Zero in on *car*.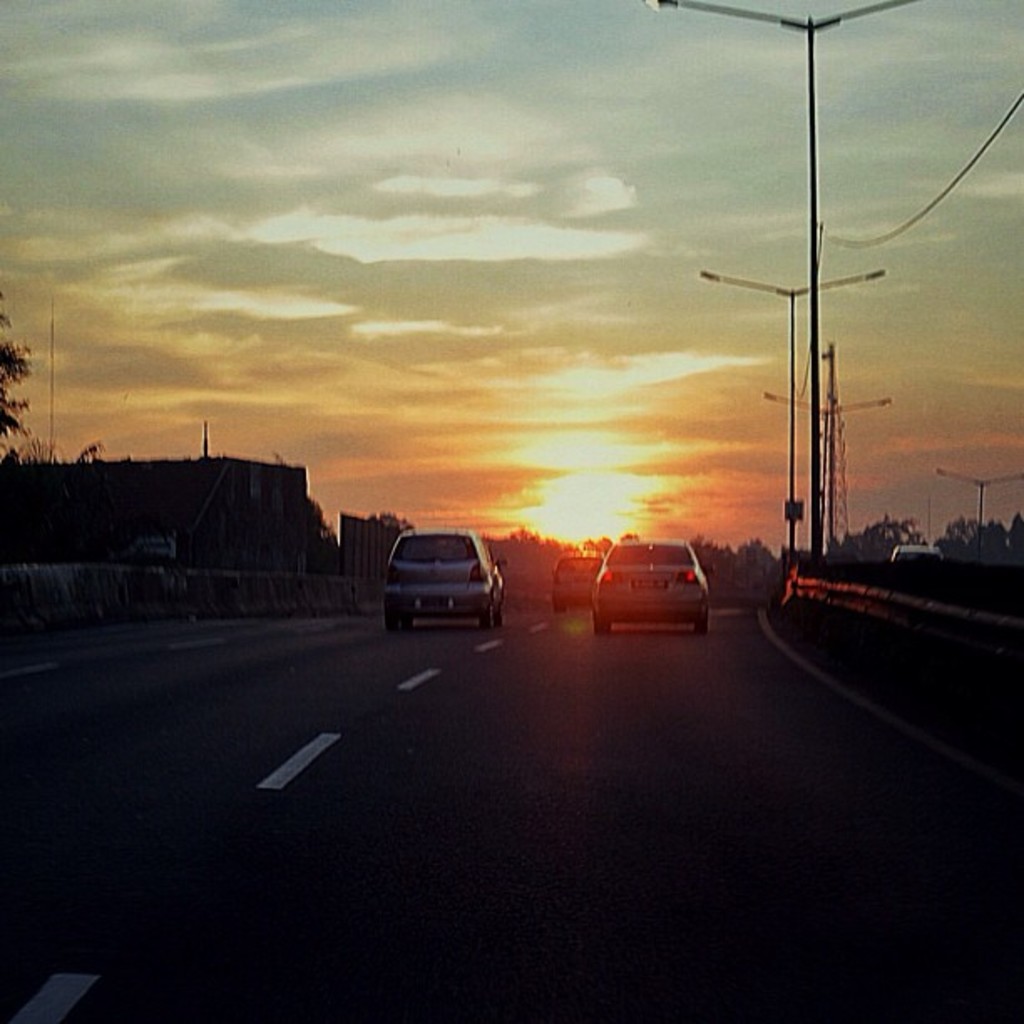
Zeroed in: x1=557, y1=549, x2=606, y2=612.
